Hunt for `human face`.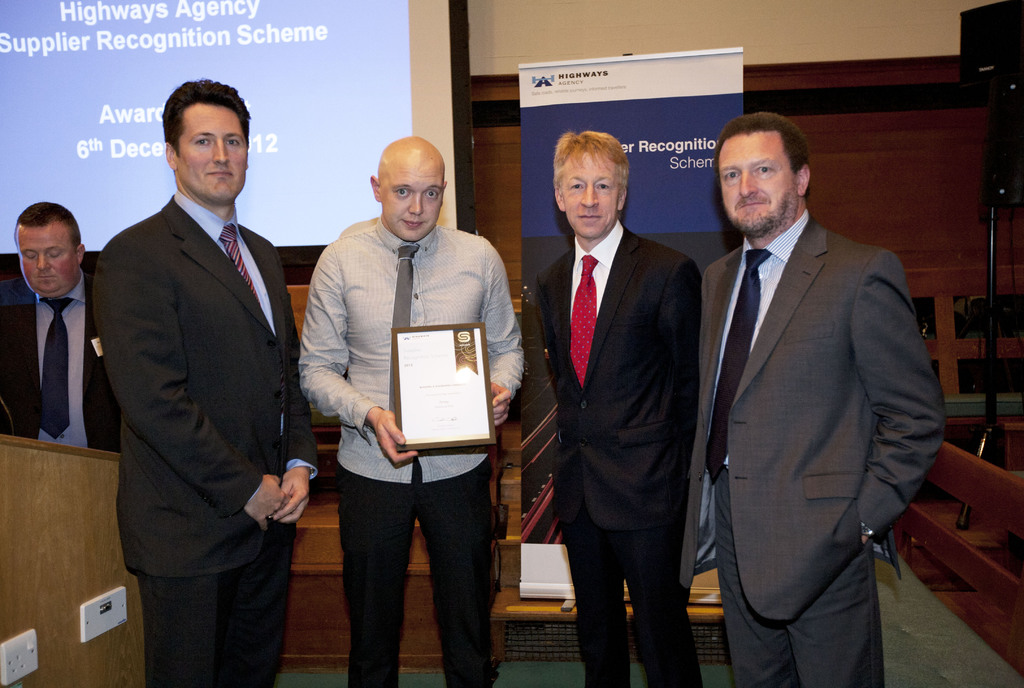
Hunted down at left=380, top=156, right=444, bottom=244.
